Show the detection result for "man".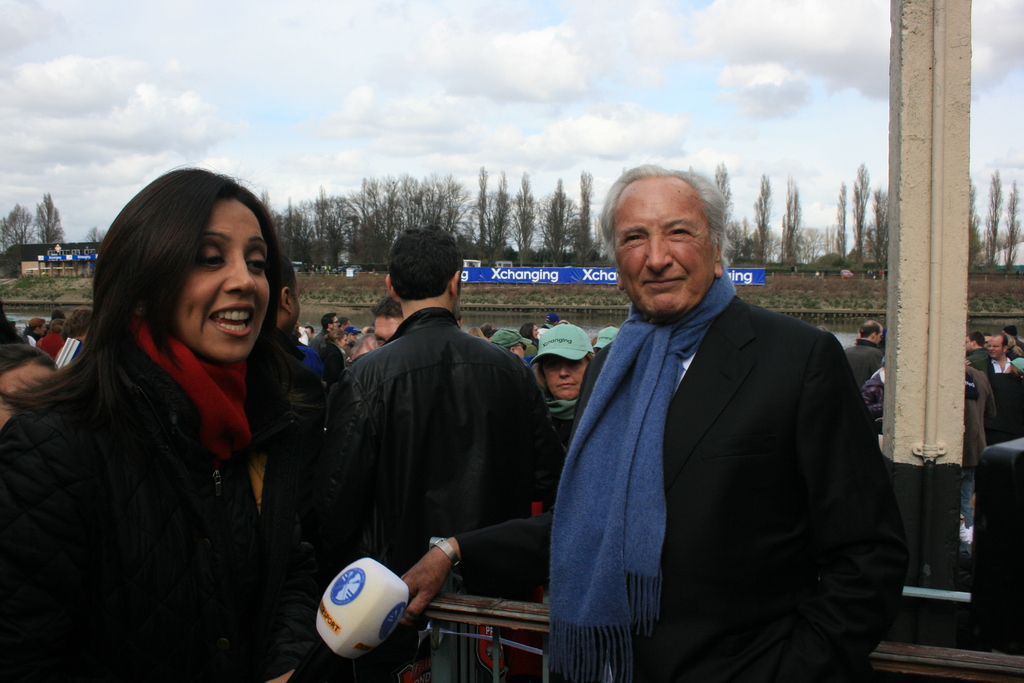
[963, 331, 995, 379].
